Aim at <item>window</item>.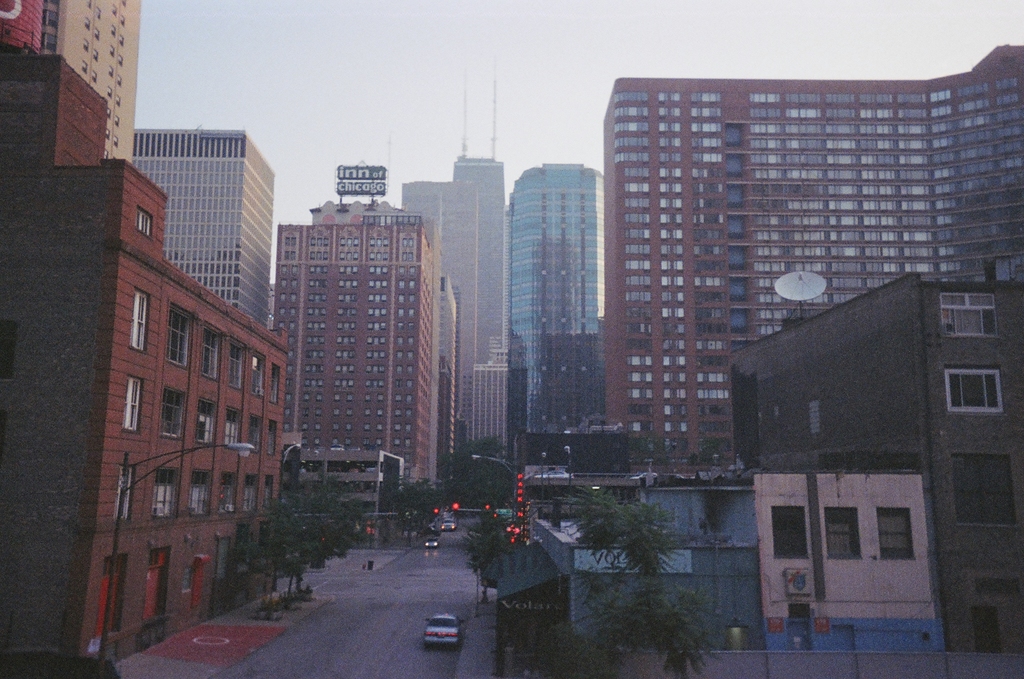
Aimed at <box>116,469,132,522</box>.
